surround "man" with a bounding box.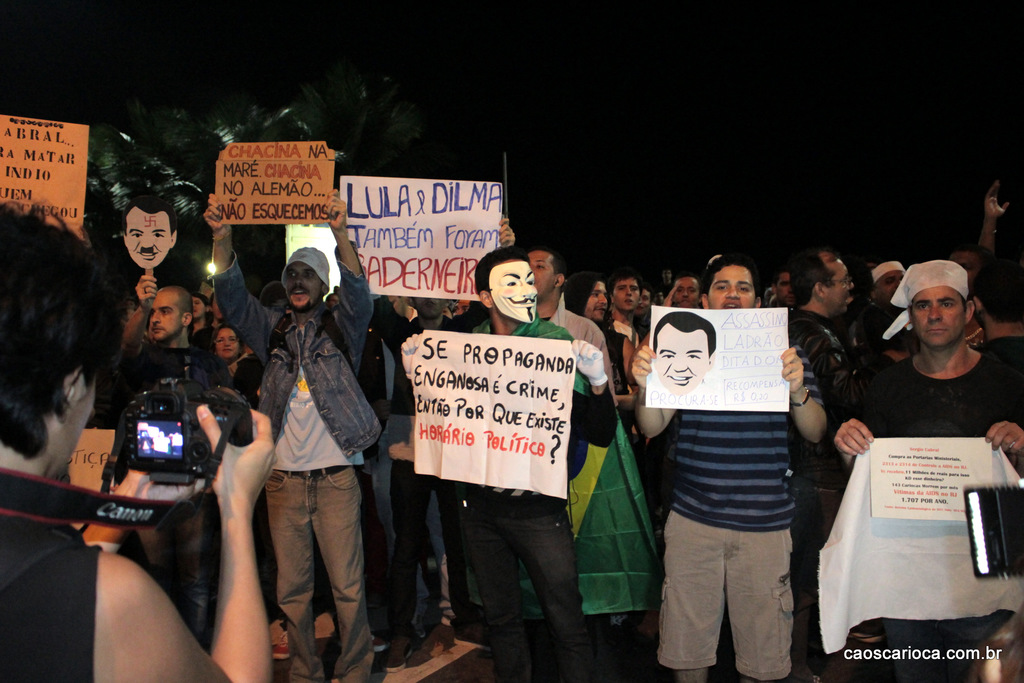
(568, 271, 607, 323).
